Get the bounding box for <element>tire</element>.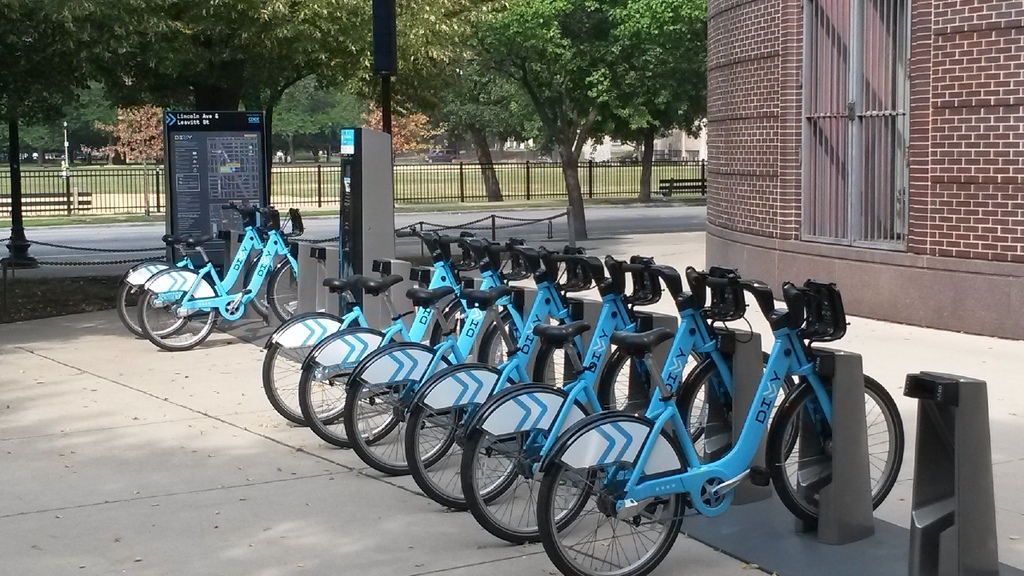
left=268, top=255, right=301, bottom=321.
